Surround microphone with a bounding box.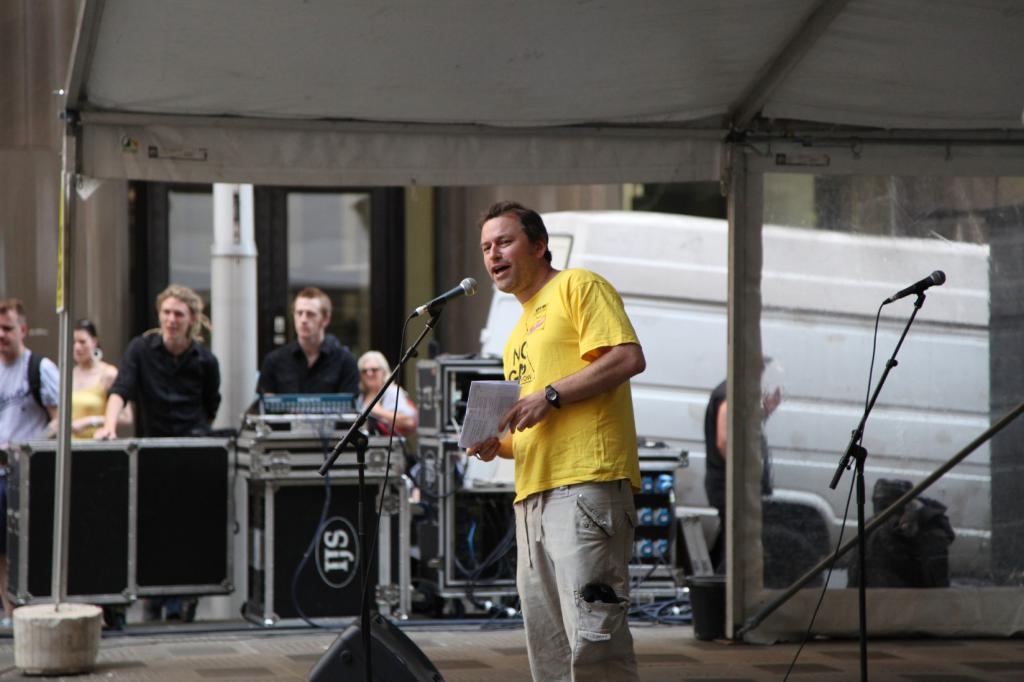
x1=414, y1=274, x2=479, y2=318.
